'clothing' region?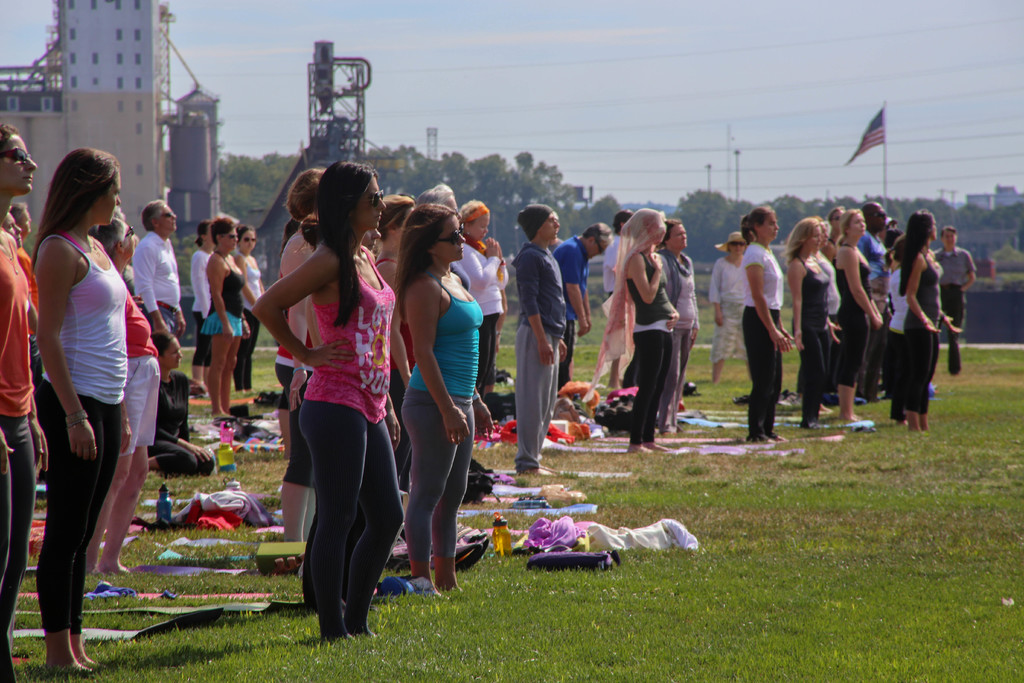
x1=908, y1=243, x2=944, y2=413
